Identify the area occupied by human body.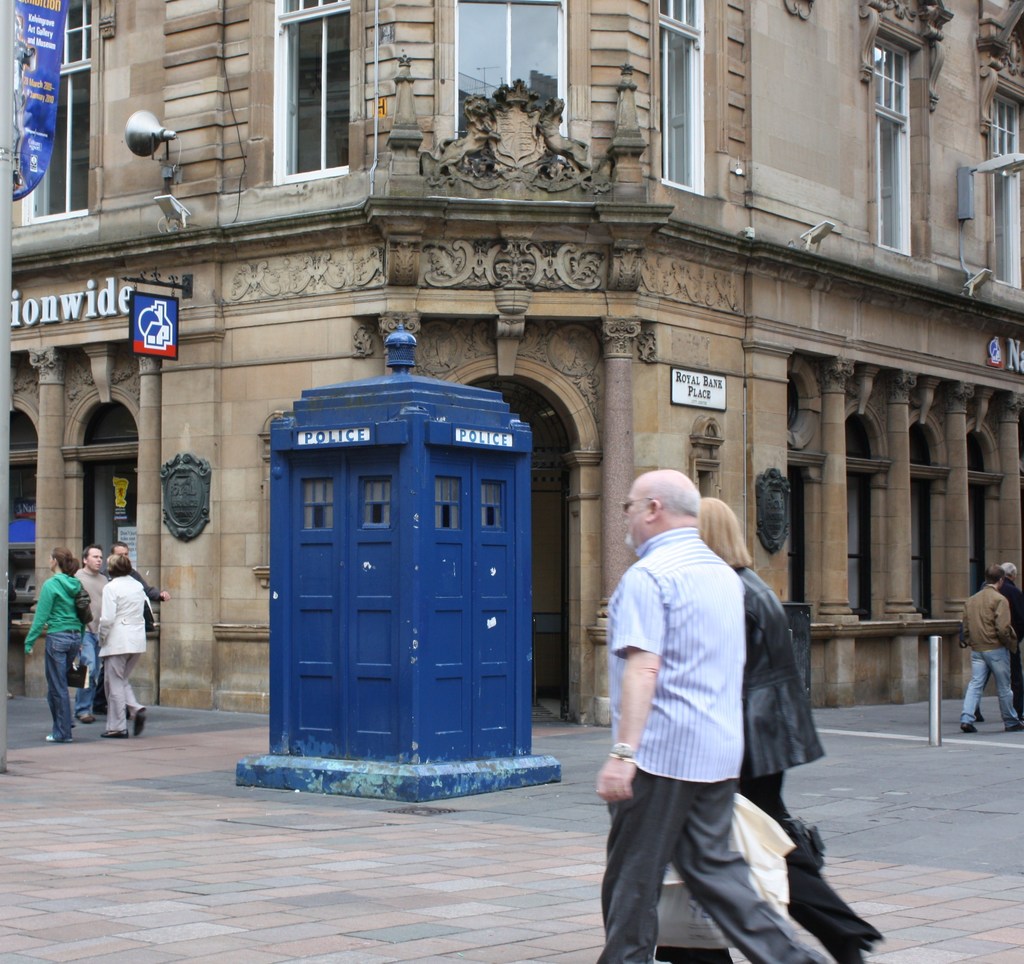
Area: (20, 576, 93, 743).
